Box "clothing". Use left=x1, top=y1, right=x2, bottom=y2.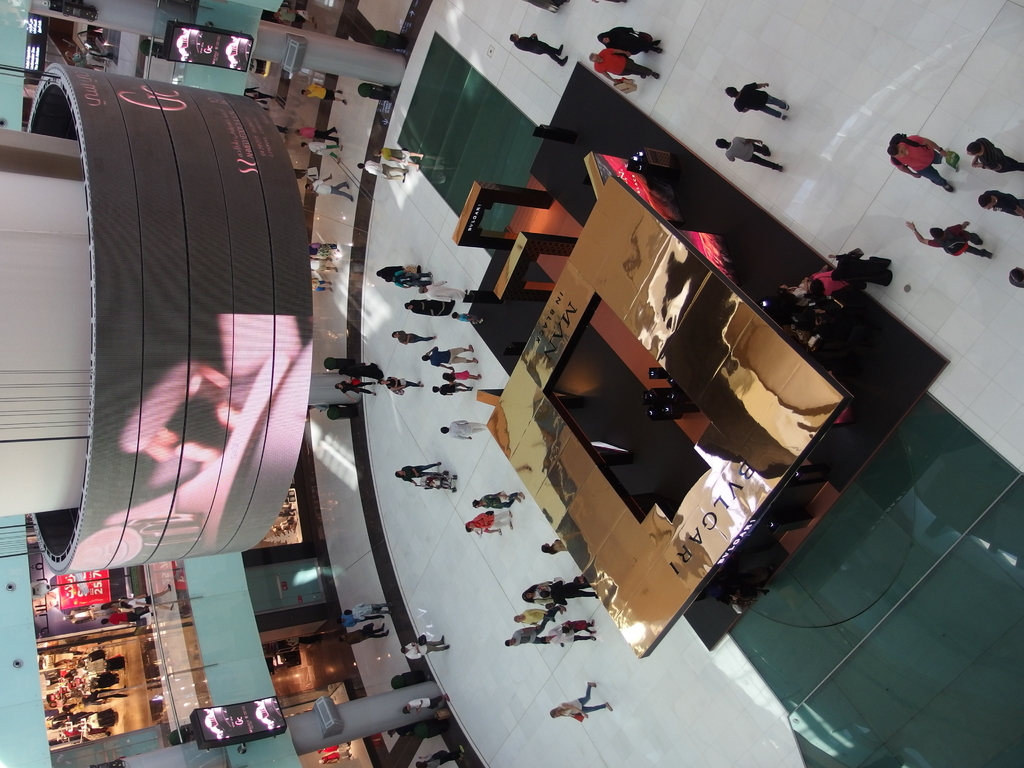
left=488, top=492, right=515, bottom=508.
